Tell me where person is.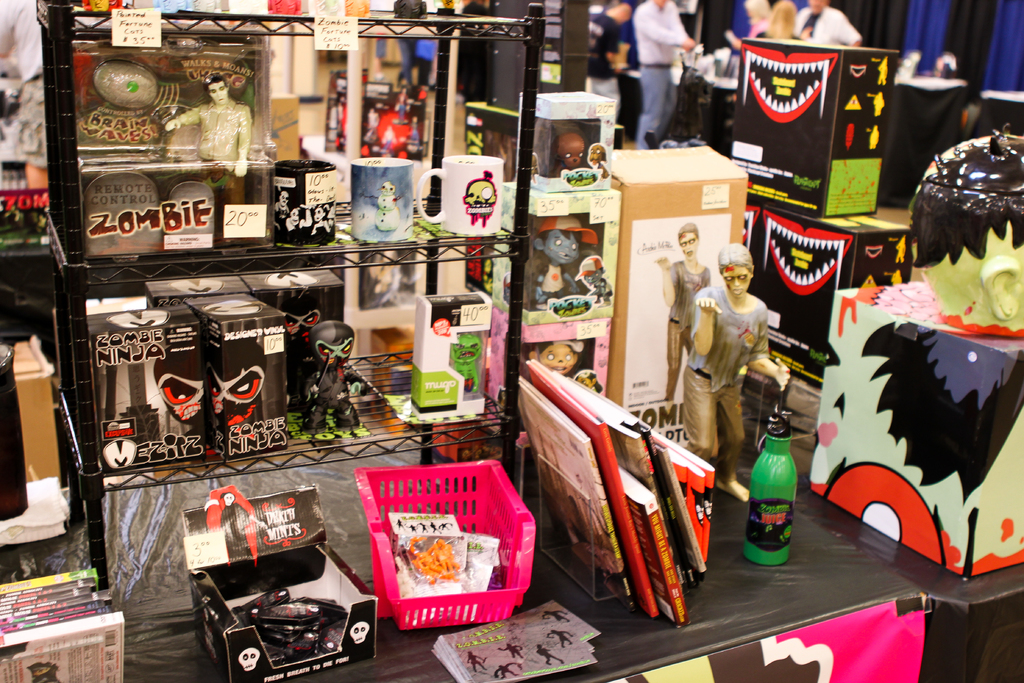
person is at x1=724 y1=1 x2=806 y2=67.
